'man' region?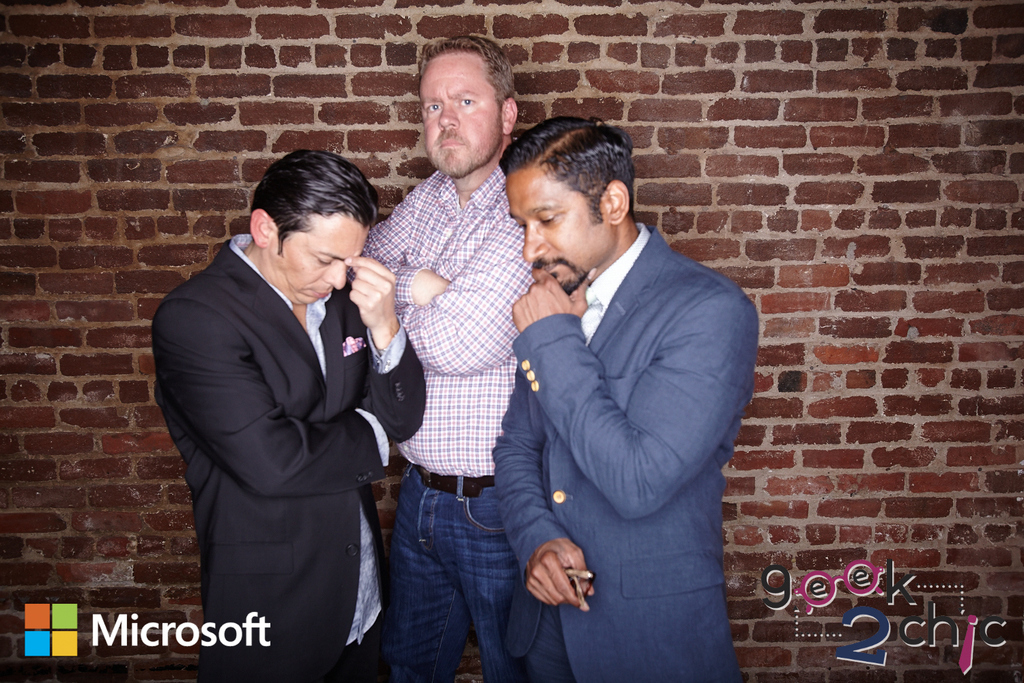
x1=476, y1=100, x2=757, y2=678
